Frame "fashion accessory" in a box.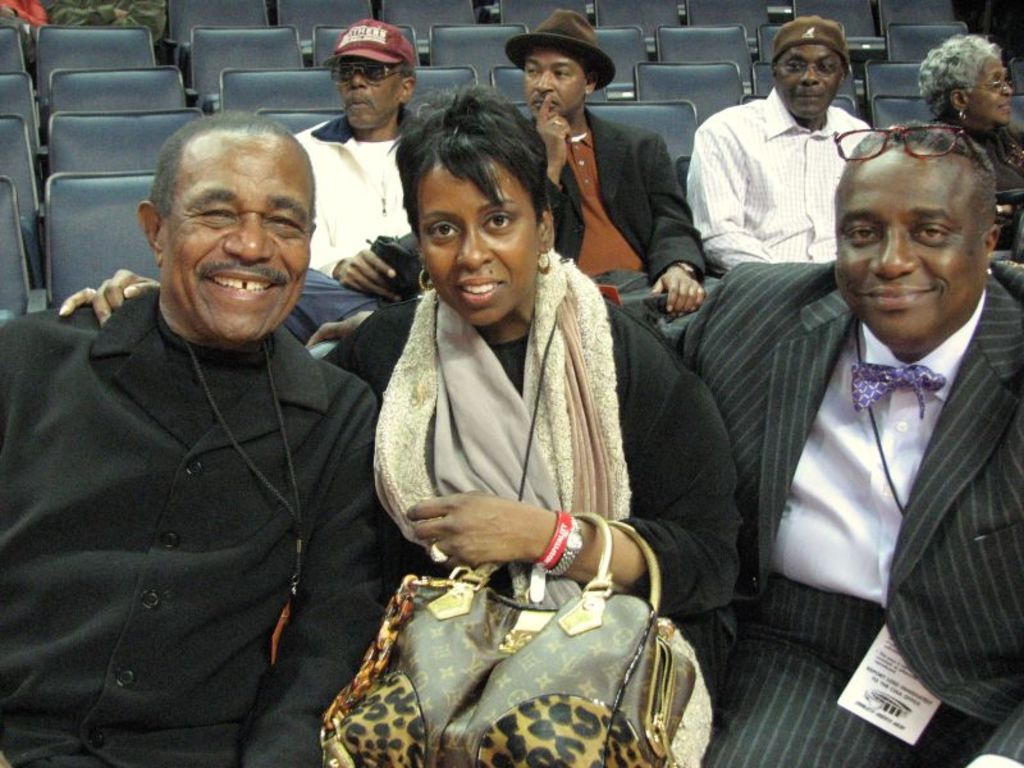
957/105/968/120.
